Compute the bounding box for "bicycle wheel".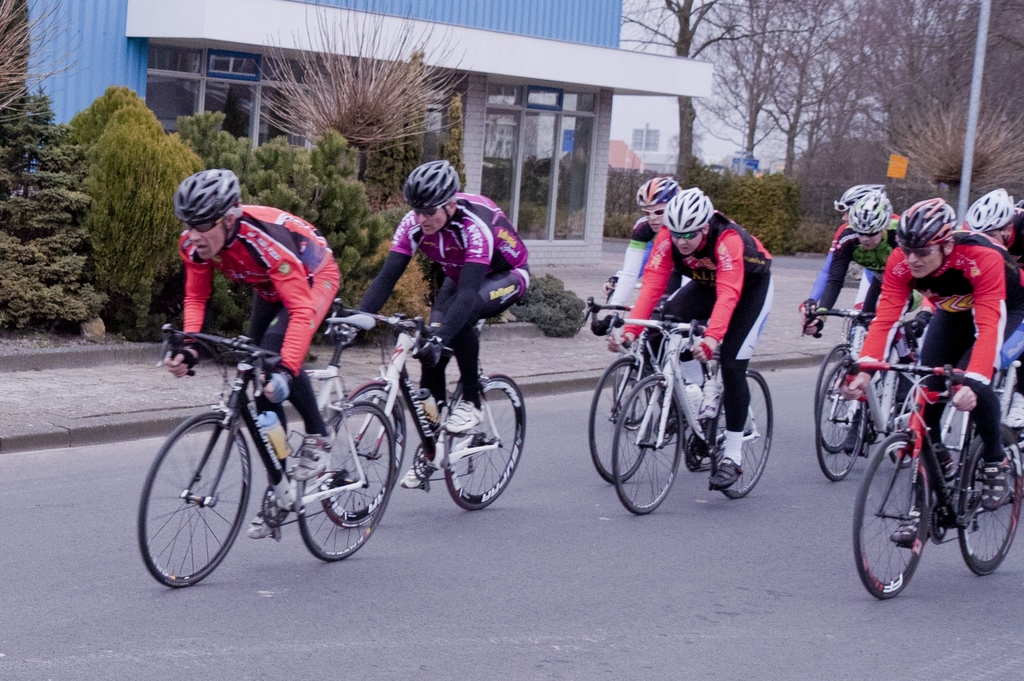
151, 415, 252, 591.
